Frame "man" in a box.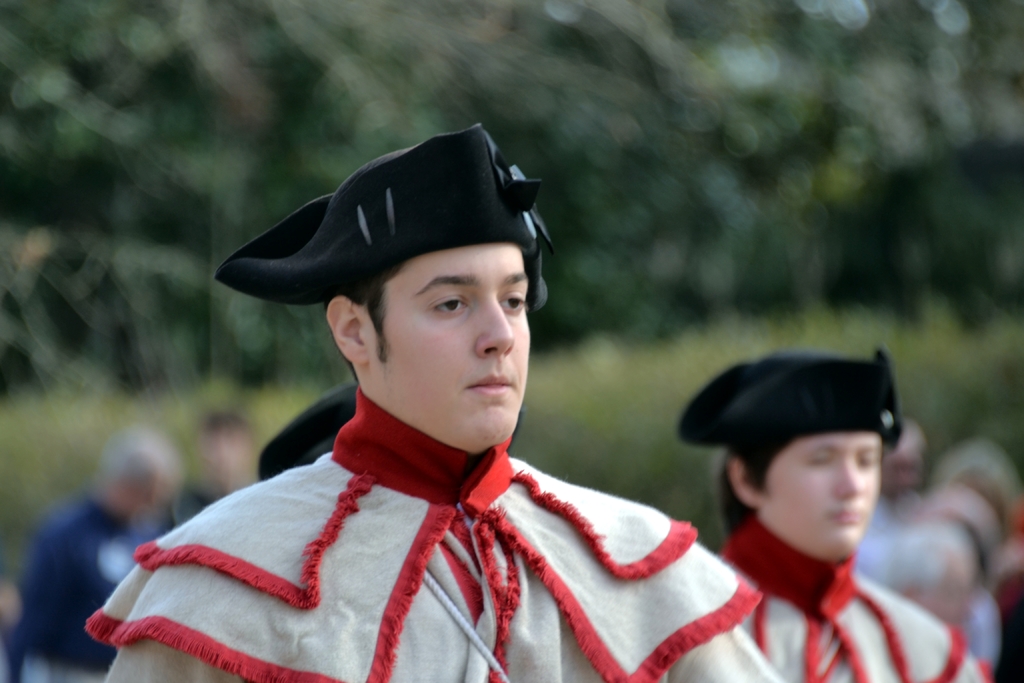
box(0, 441, 172, 682).
